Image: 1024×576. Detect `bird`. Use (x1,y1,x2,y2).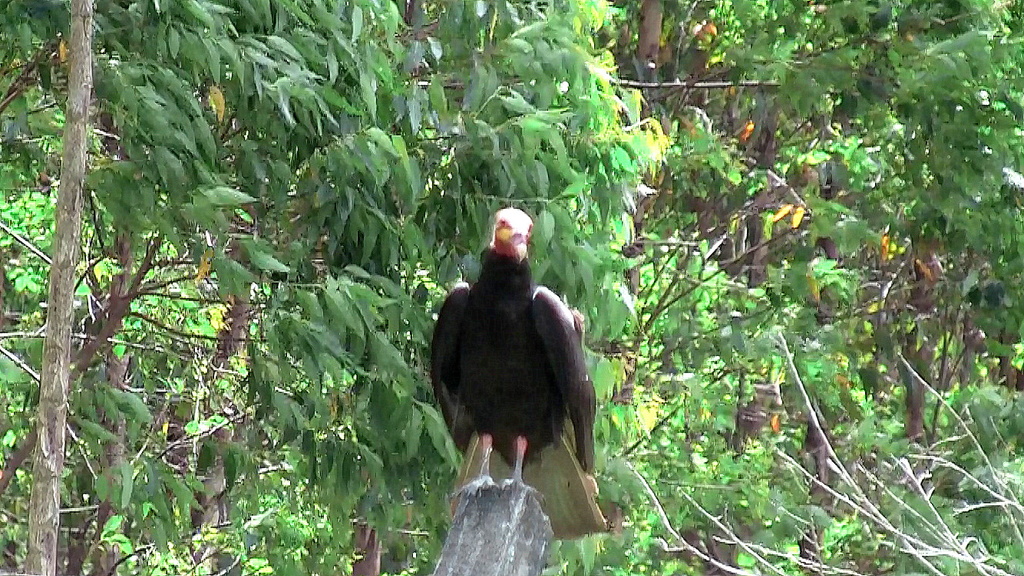
(421,220,596,529).
